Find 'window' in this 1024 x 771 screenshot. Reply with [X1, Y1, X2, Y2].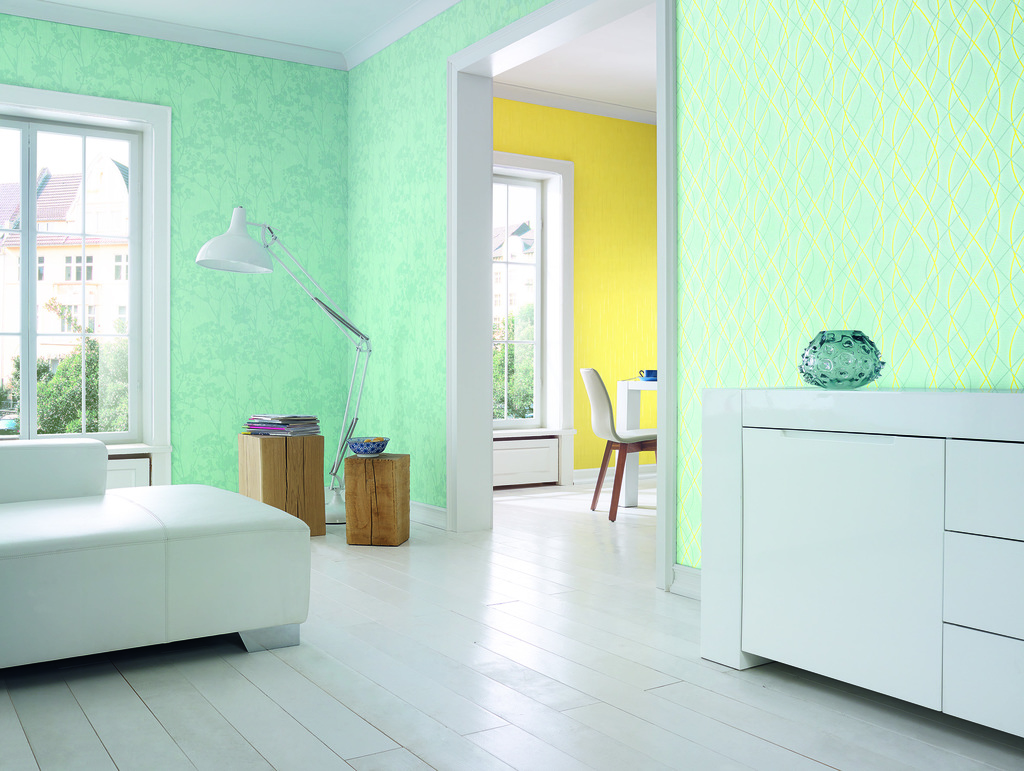
[52, 304, 95, 335].
